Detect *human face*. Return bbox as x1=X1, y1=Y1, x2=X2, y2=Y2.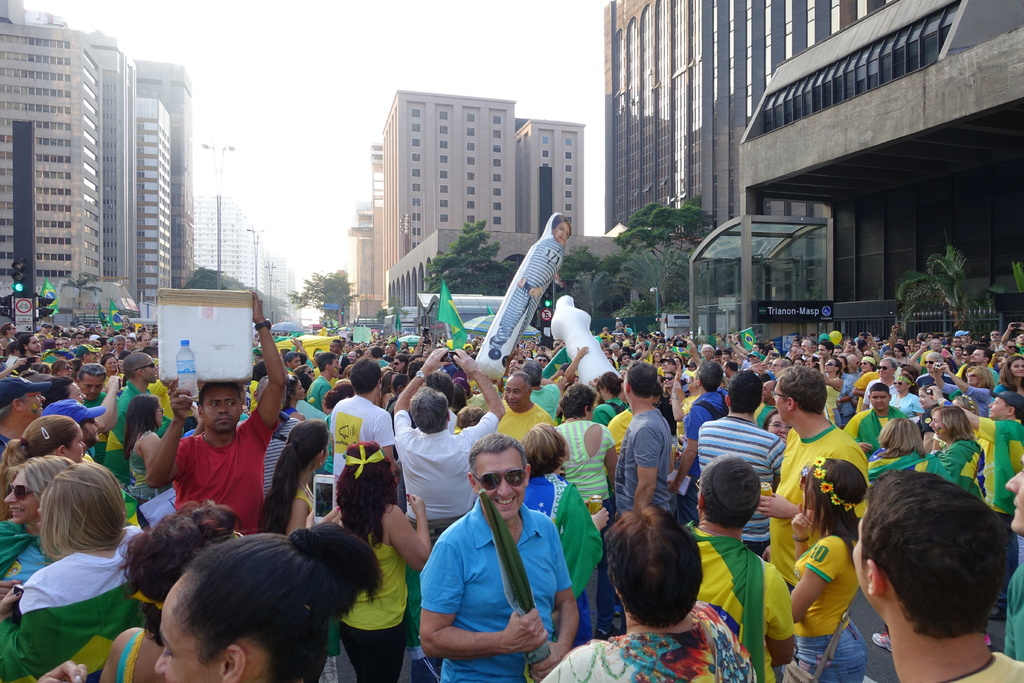
x1=555, y1=223, x2=570, y2=245.
